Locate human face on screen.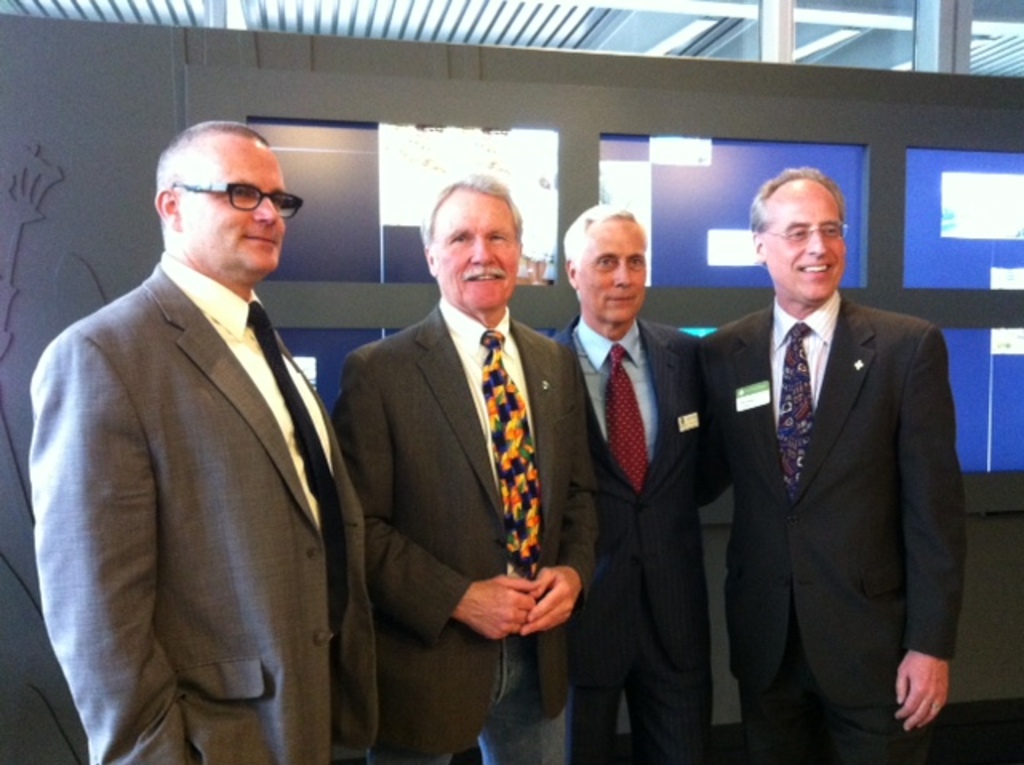
On screen at box=[432, 195, 520, 306].
